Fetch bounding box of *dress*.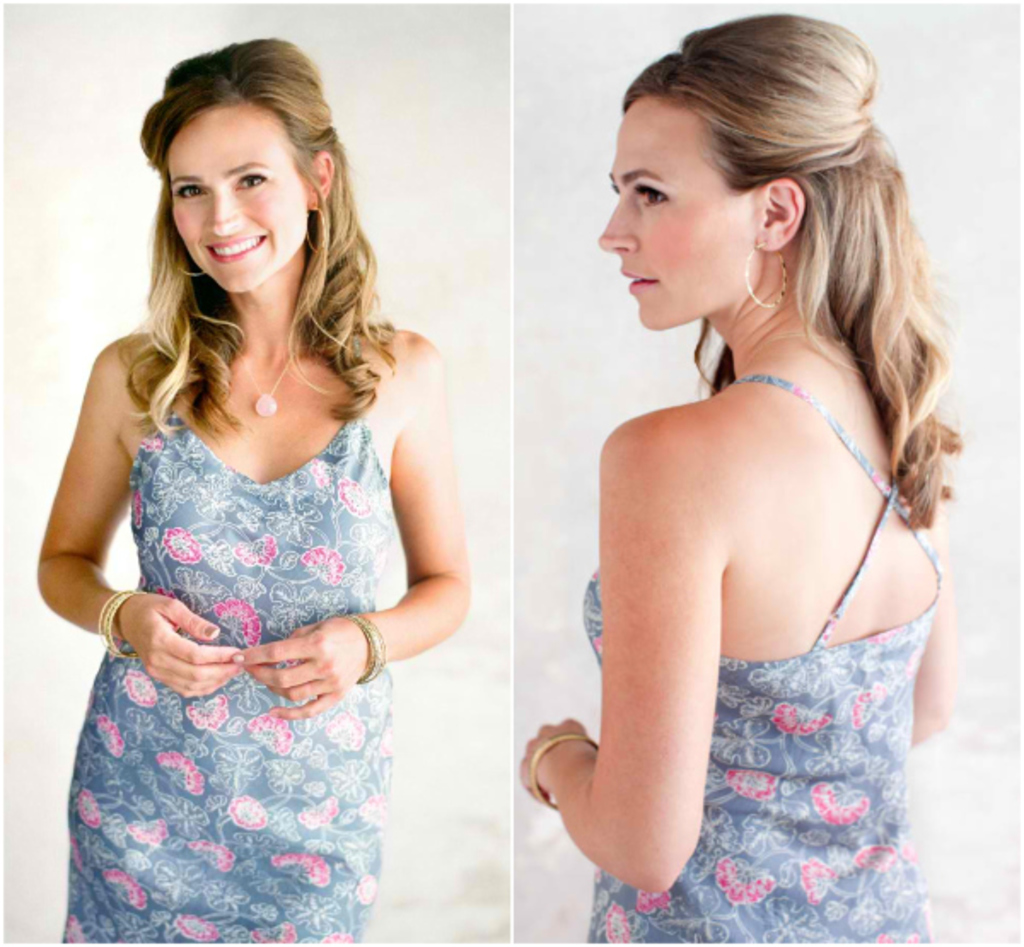
Bbox: bbox(55, 413, 396, 945).
